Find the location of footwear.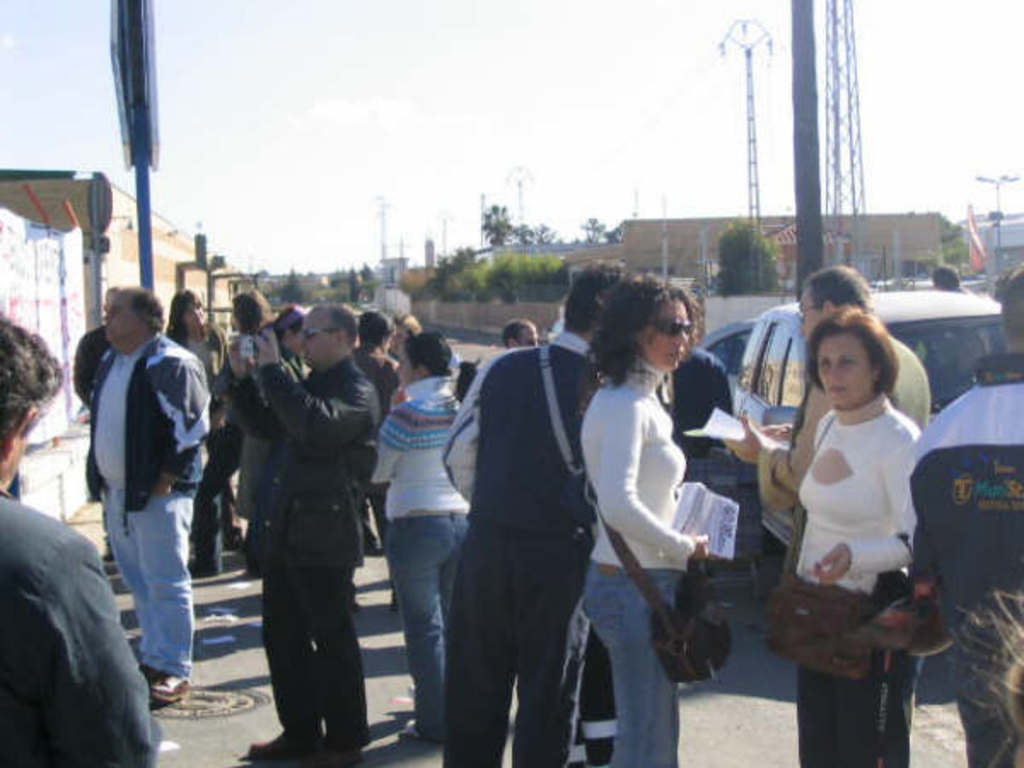
Location: (left=358, top=526, right=393, bottom=563).
